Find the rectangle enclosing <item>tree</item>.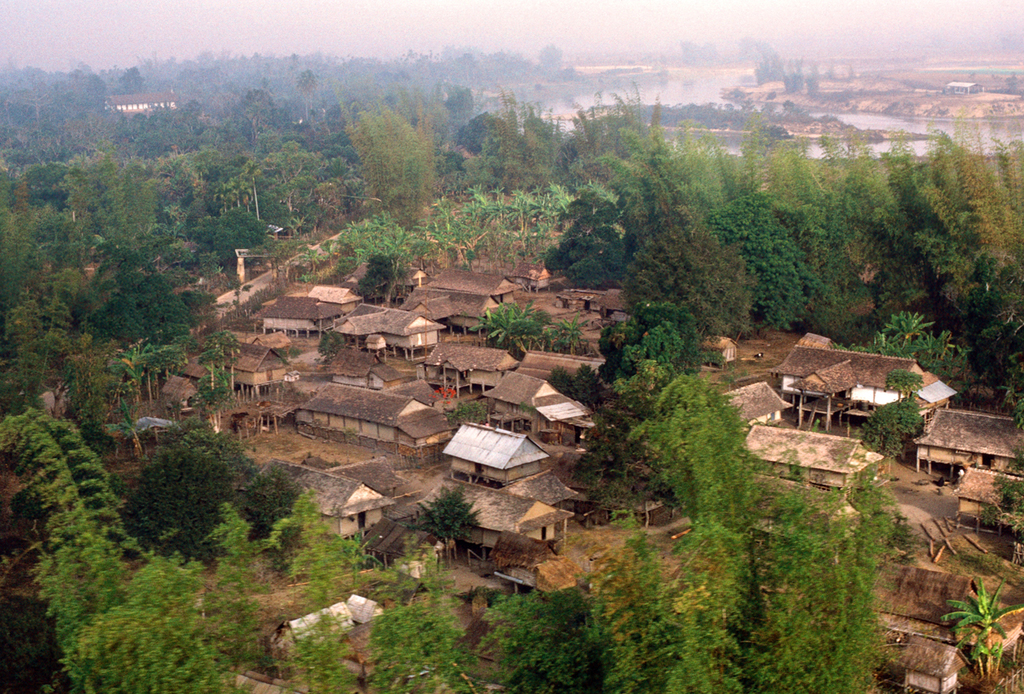
(940, 576, 1023, 681).
